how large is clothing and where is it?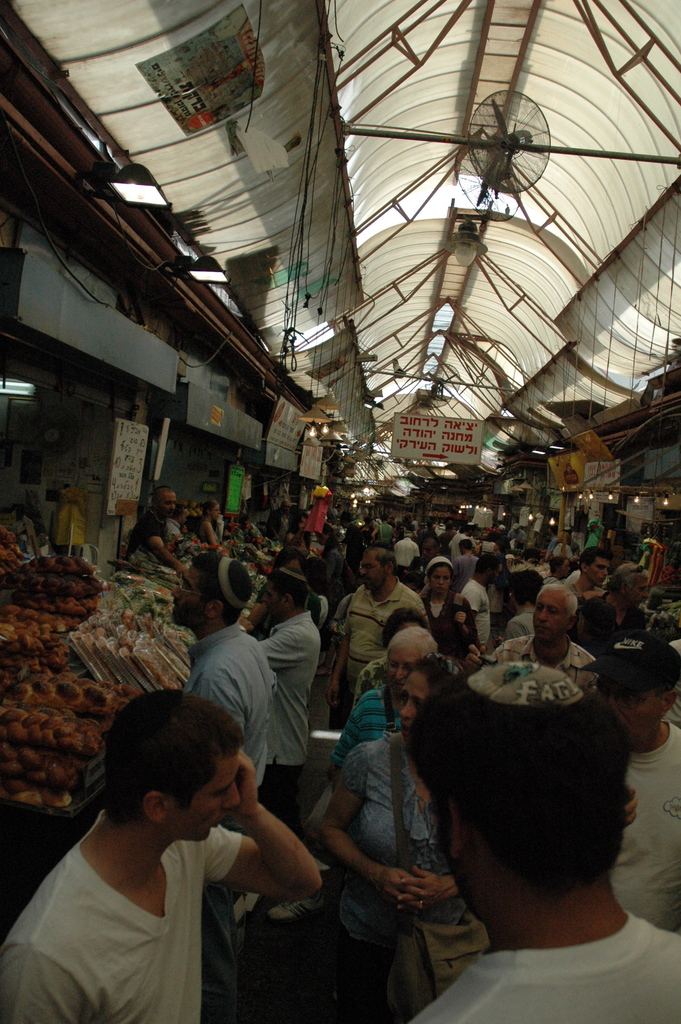
Bounding box: (left=127, top=509, right=165, bottom=552).
